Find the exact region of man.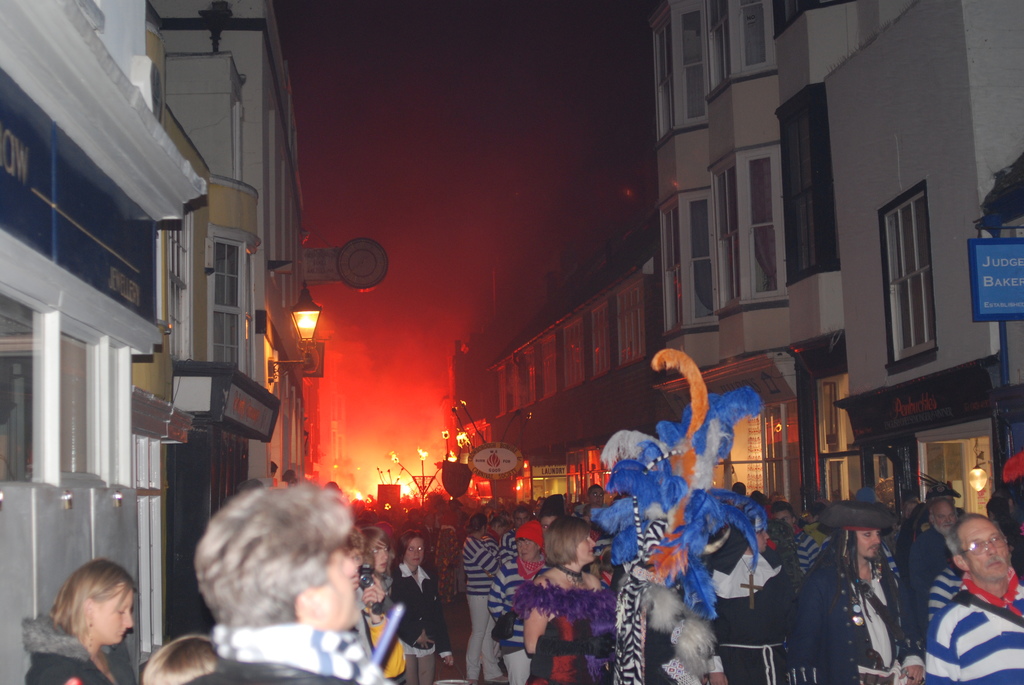
Exact region: [773,498,820,571].
